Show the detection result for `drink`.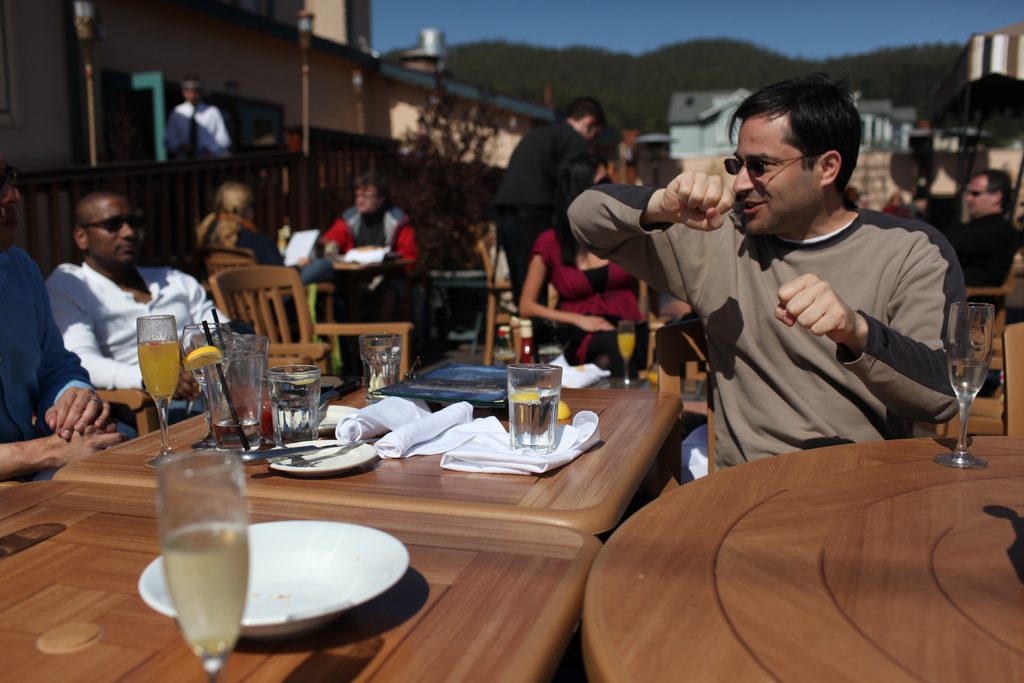
267/375/316/444.
